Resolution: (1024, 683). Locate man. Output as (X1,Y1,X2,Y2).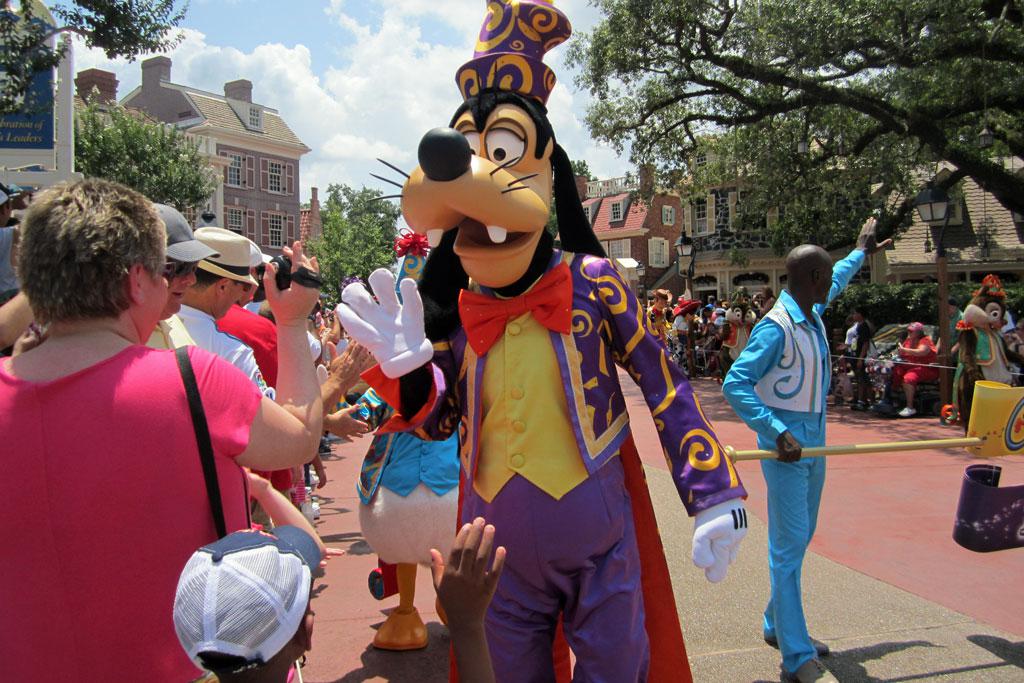
(727,236,858,665).
